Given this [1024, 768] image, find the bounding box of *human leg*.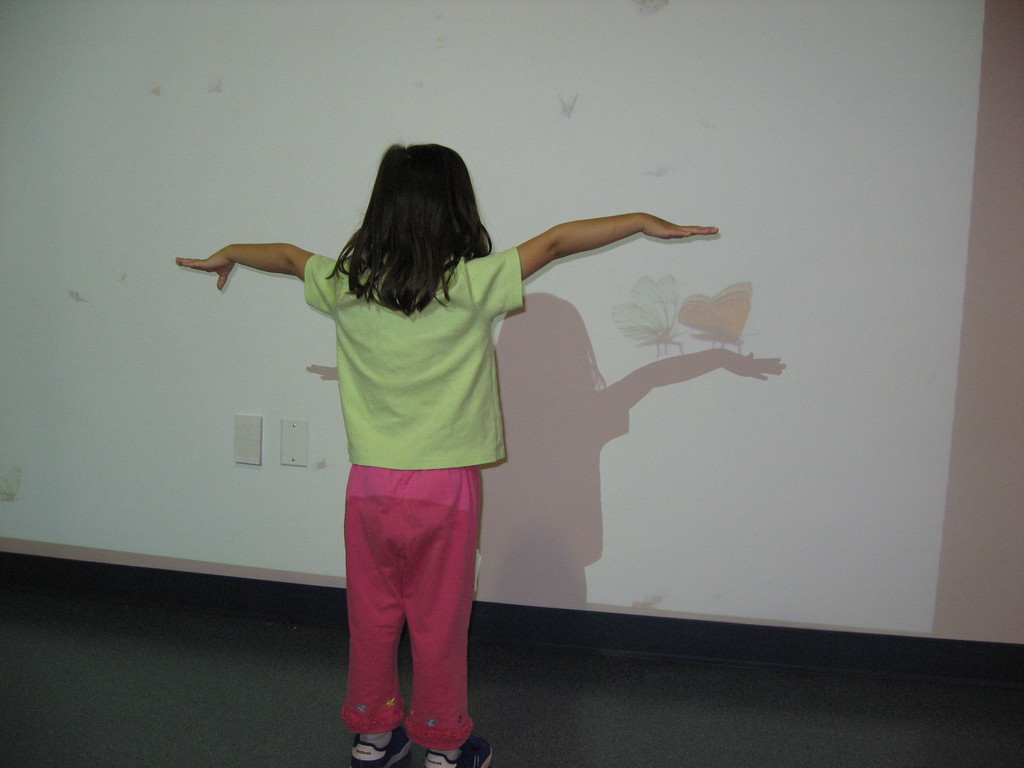
403/474/492/762.
